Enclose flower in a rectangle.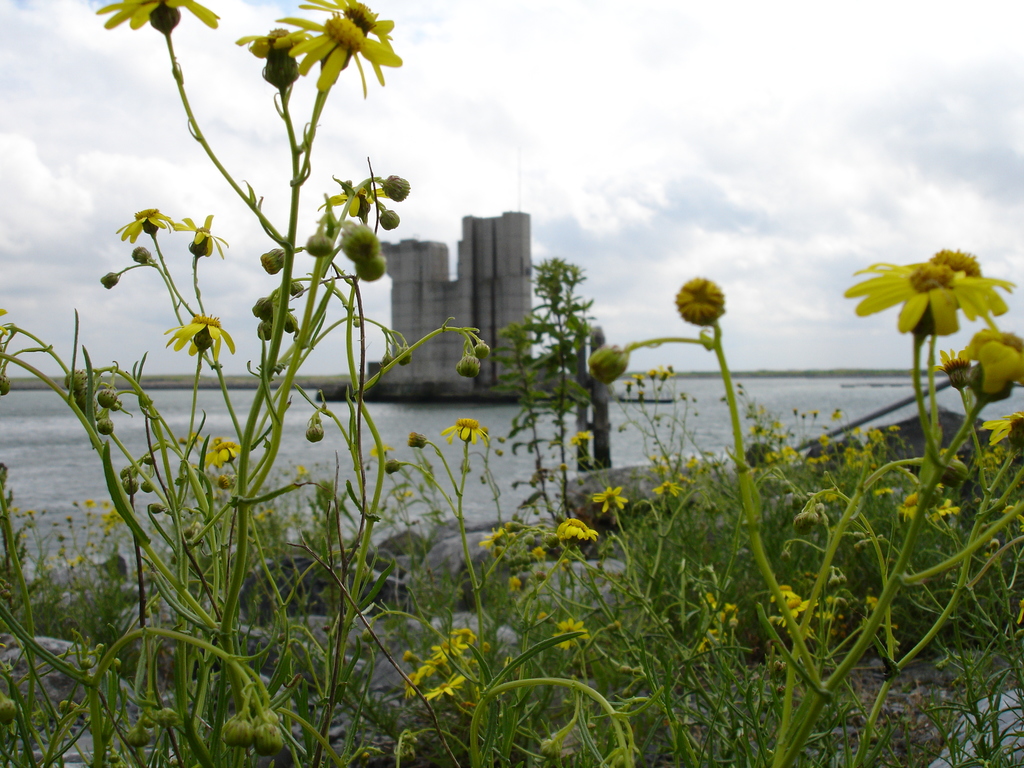
pyautogui.locateOnScreen(170, 214, 228, 260).
